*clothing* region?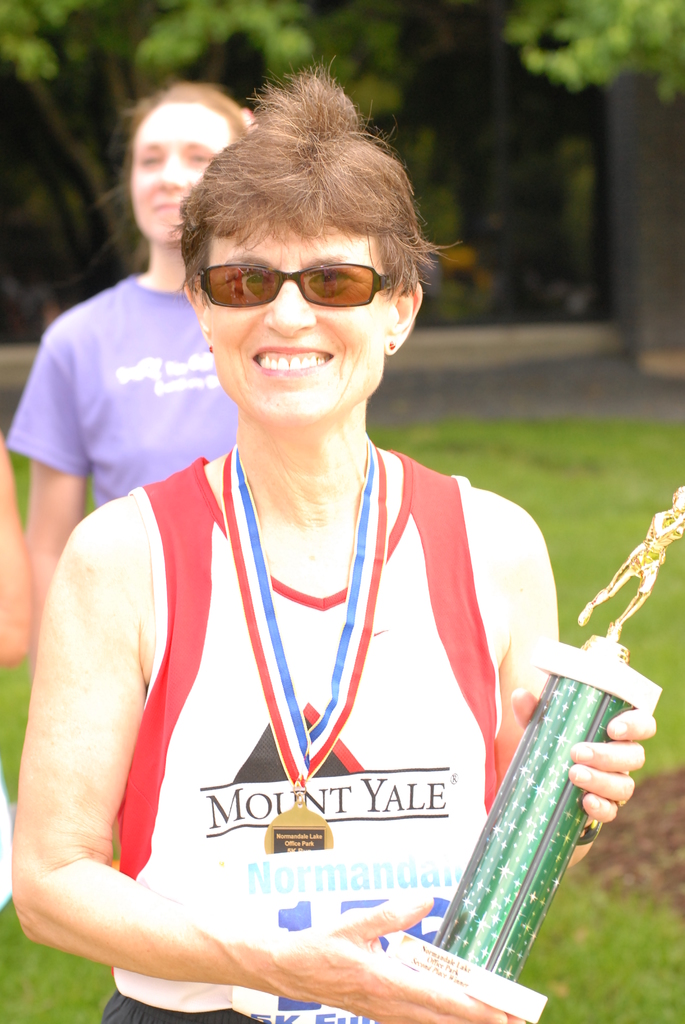
[left=98, top=444, right=521, bottom=955]
